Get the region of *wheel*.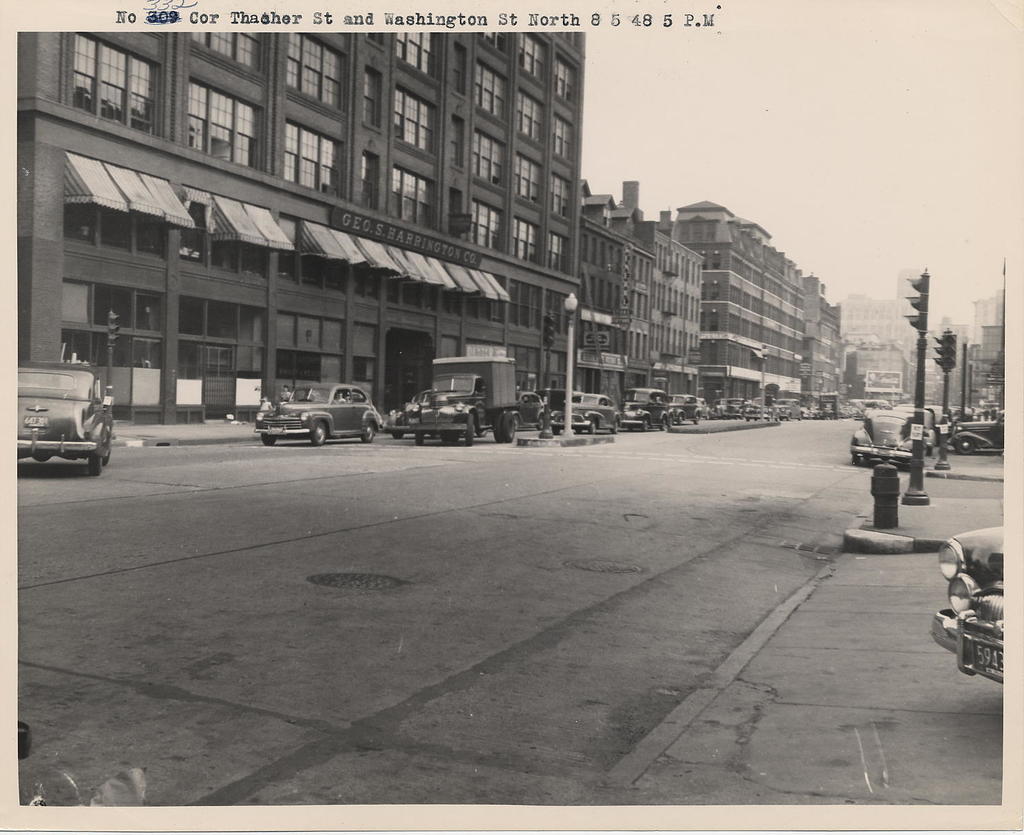
670 415 676 425.
